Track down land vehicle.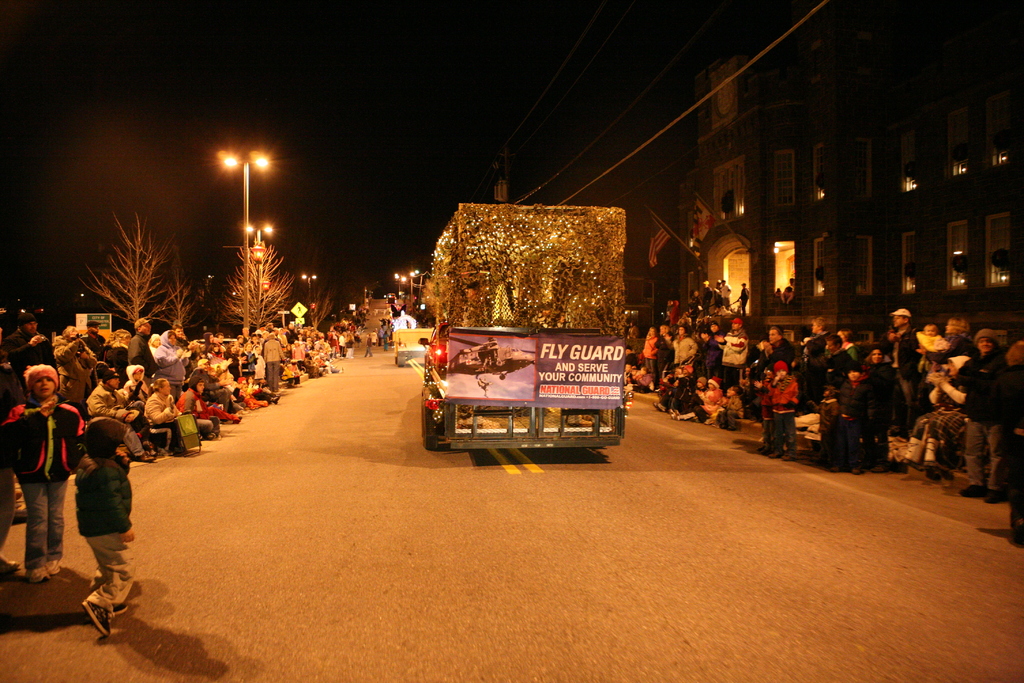
Tracked to {"left": 418, "top": 199, "right": 625, "bottom": 456}.
